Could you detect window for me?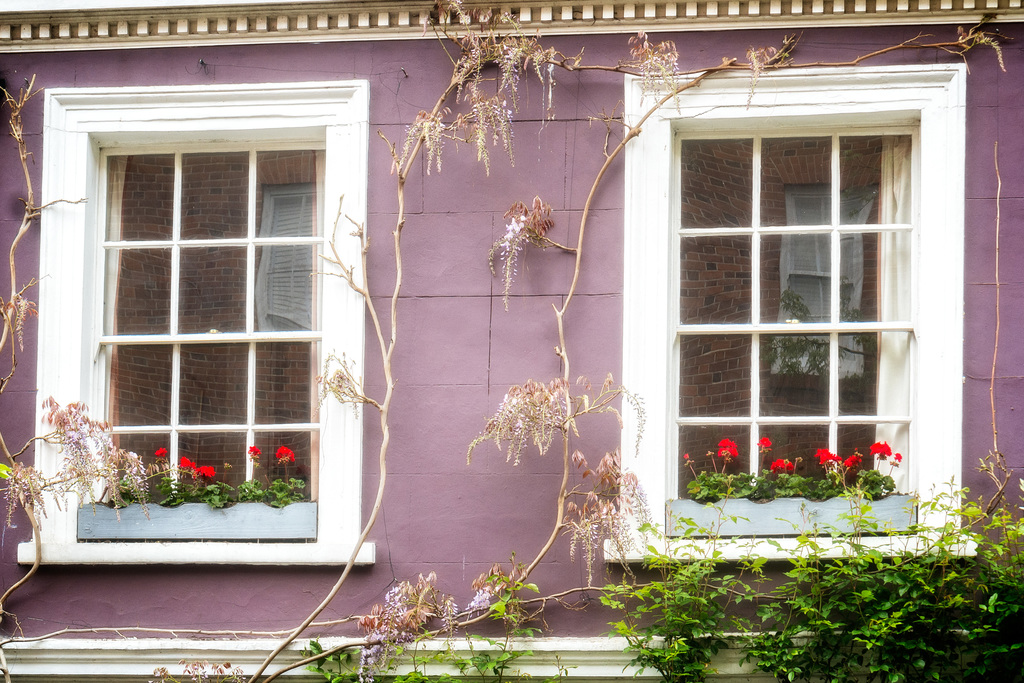
Detection result: {"left": 14, "top": 80, "right": 374, "bottom": 575}.
